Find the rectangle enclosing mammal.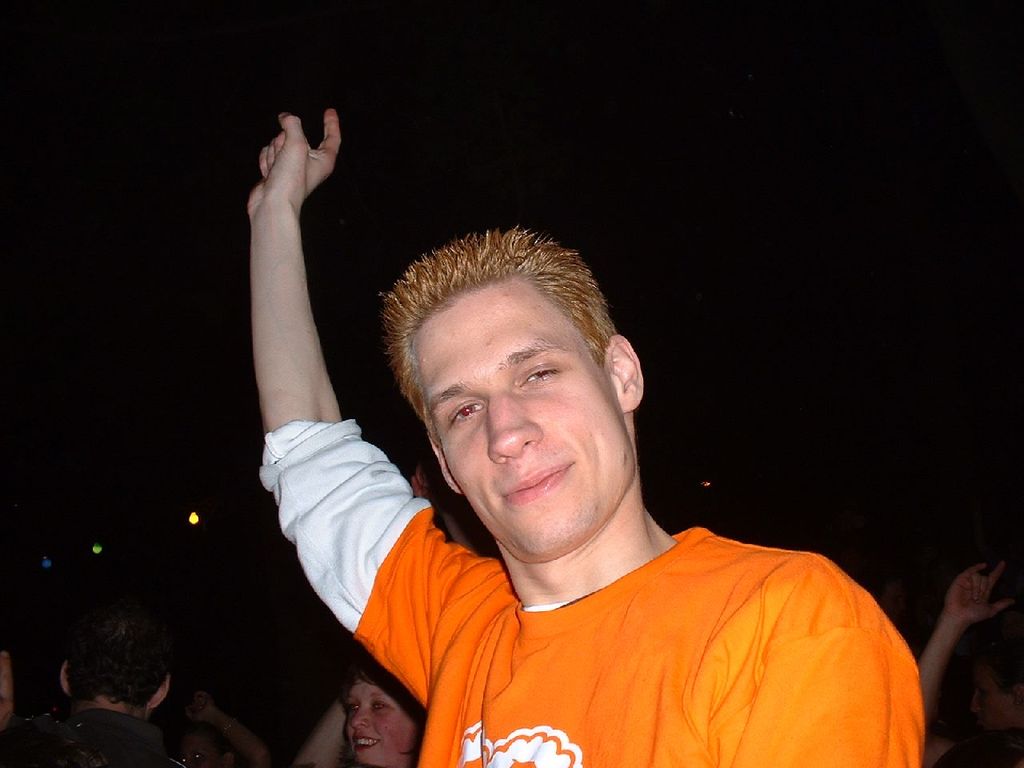
[x1=217, y1=187, x2=995, y2=767].
